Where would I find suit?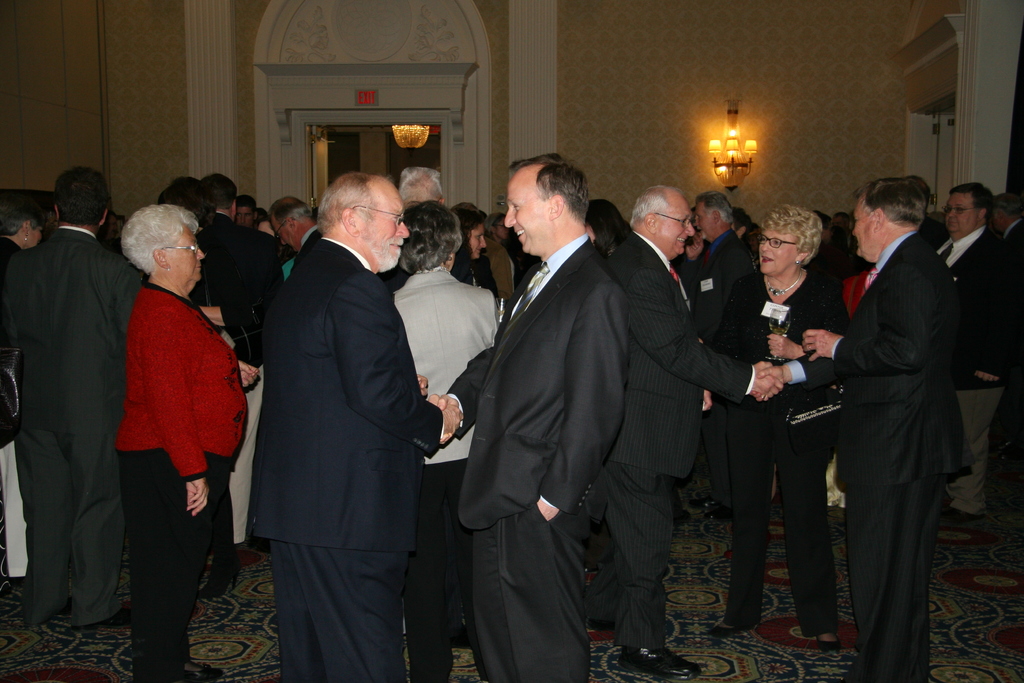
At 698/231/767/339.
